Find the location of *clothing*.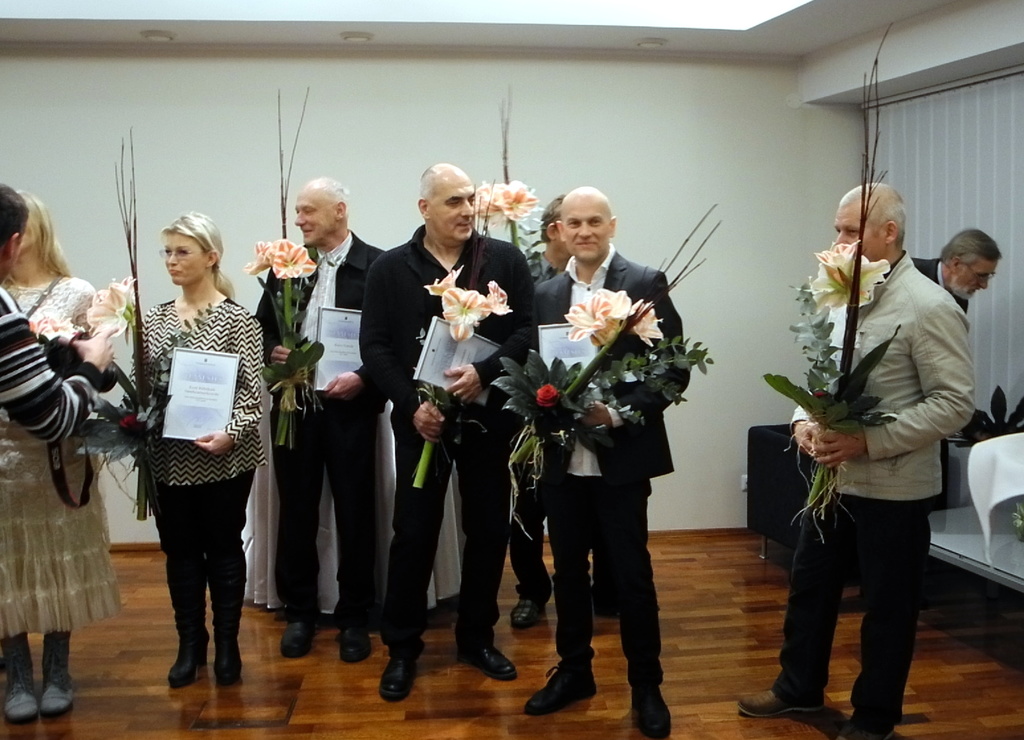
Location: l=0, t=274, r=125, b=633.
